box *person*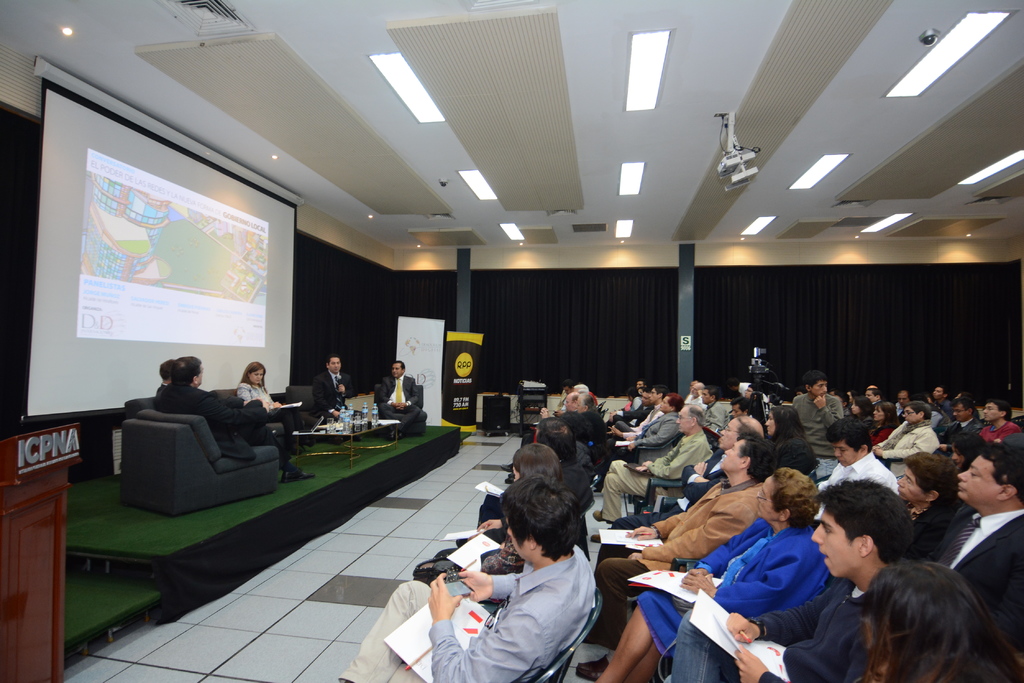
<box>311,357,353,419</box>
